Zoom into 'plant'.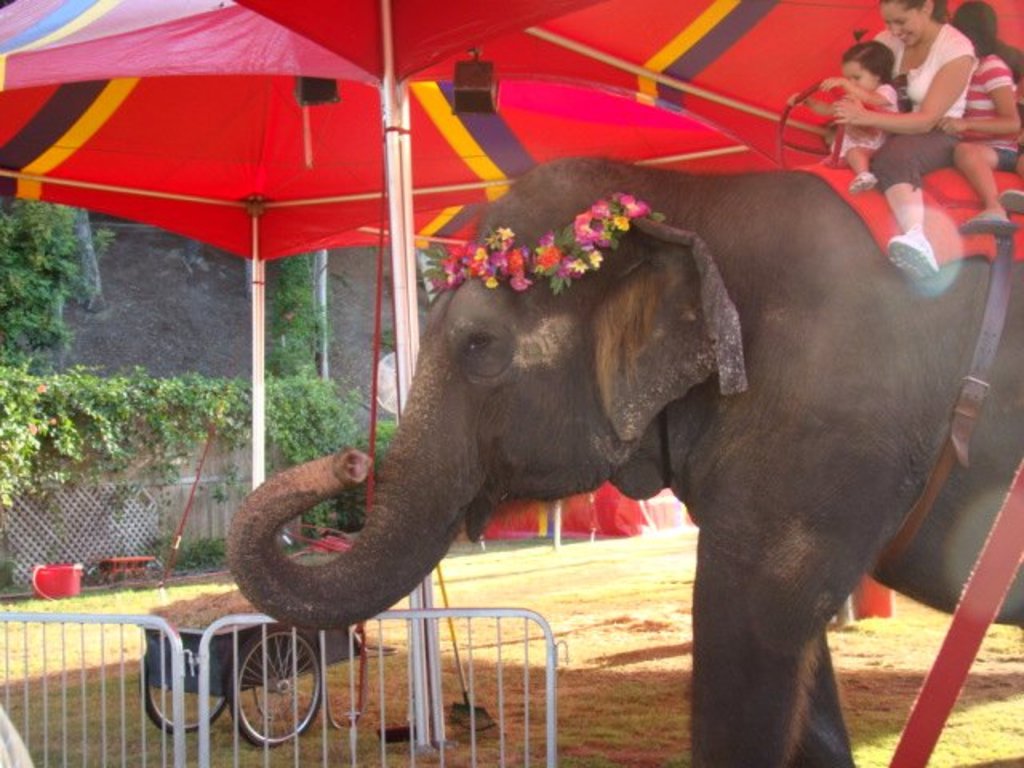
Zoom target: detection(158, 539, 222, 576).
